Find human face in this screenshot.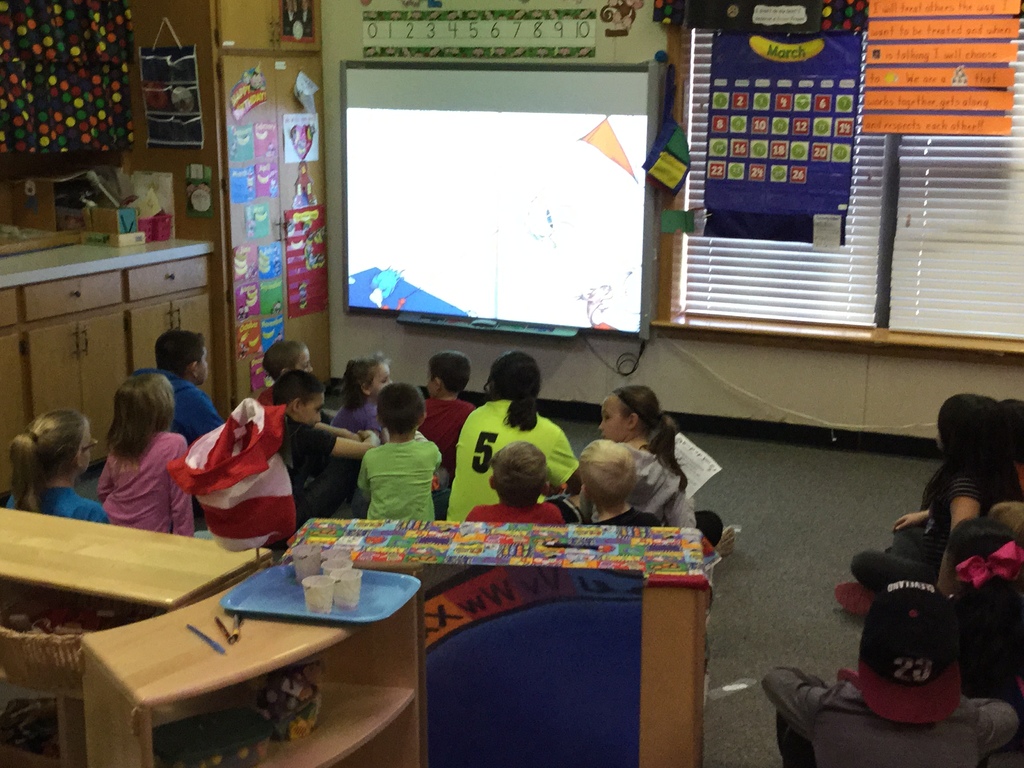
The bounding box for human face is 292,346,313,373.
